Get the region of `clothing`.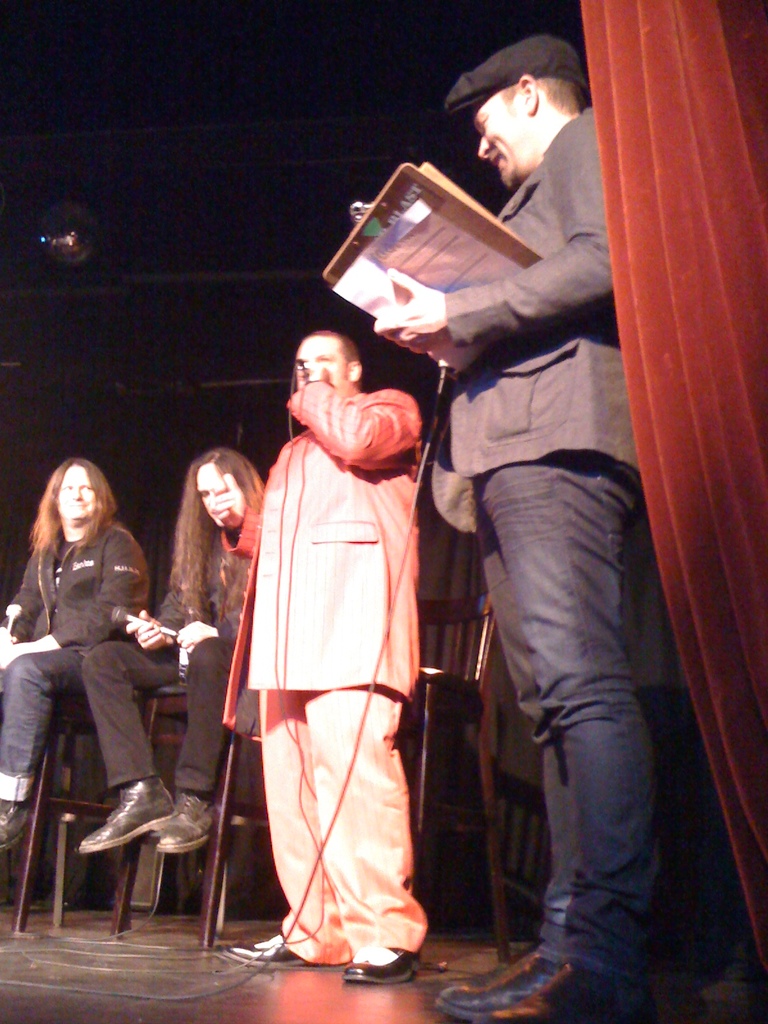
Rect(255, 389, 413, 973).
